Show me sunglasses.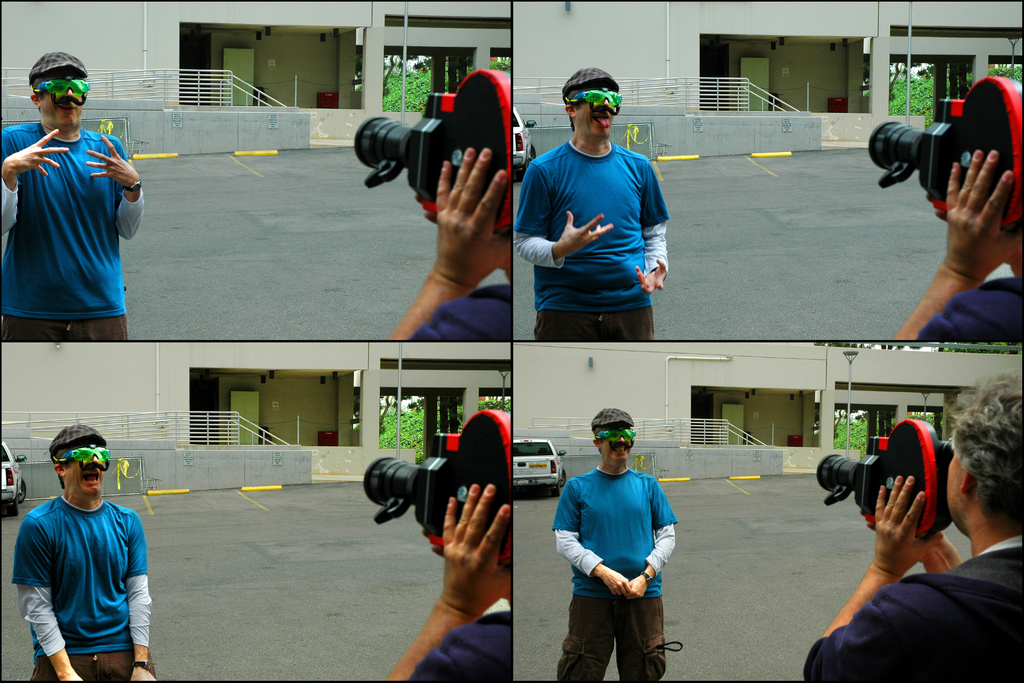
sunglasses is here: (58,445,108,461).
